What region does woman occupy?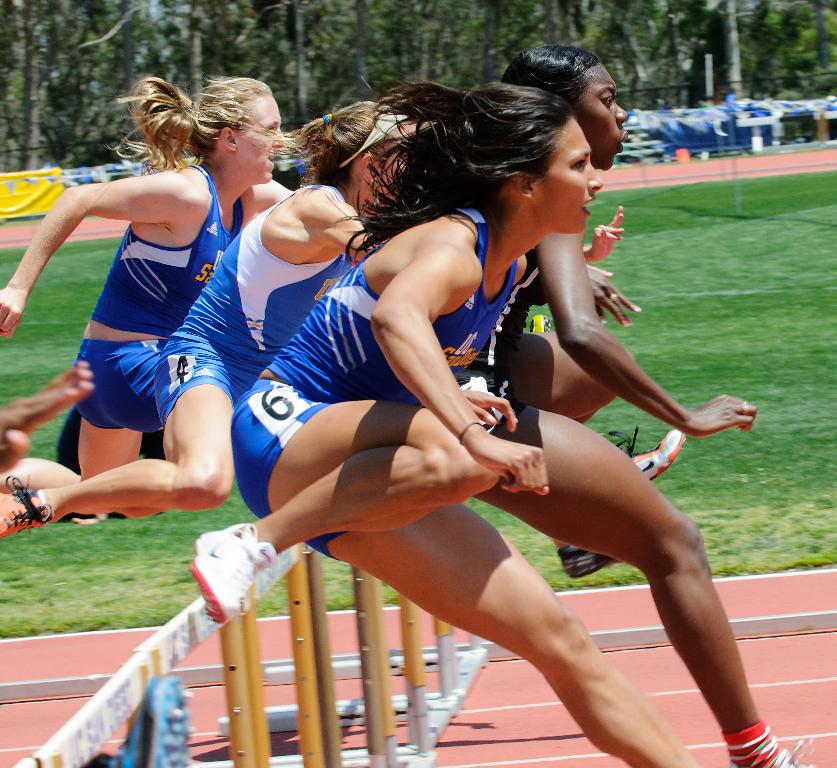
(0,87,416,535).
